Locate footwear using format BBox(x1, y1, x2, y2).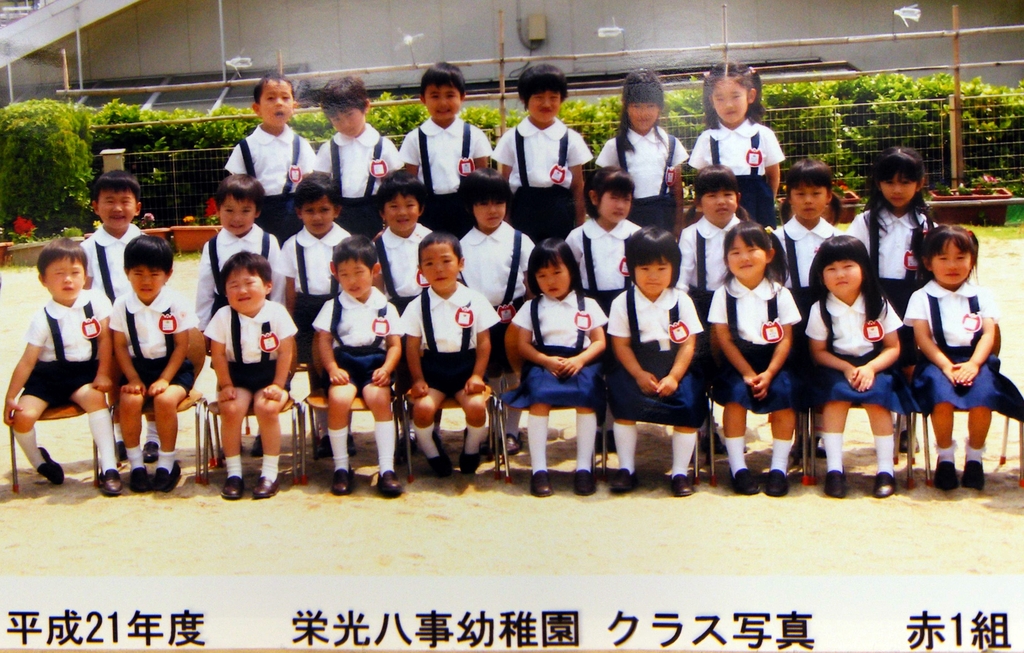
BBox(426, 432, 454, 475).
